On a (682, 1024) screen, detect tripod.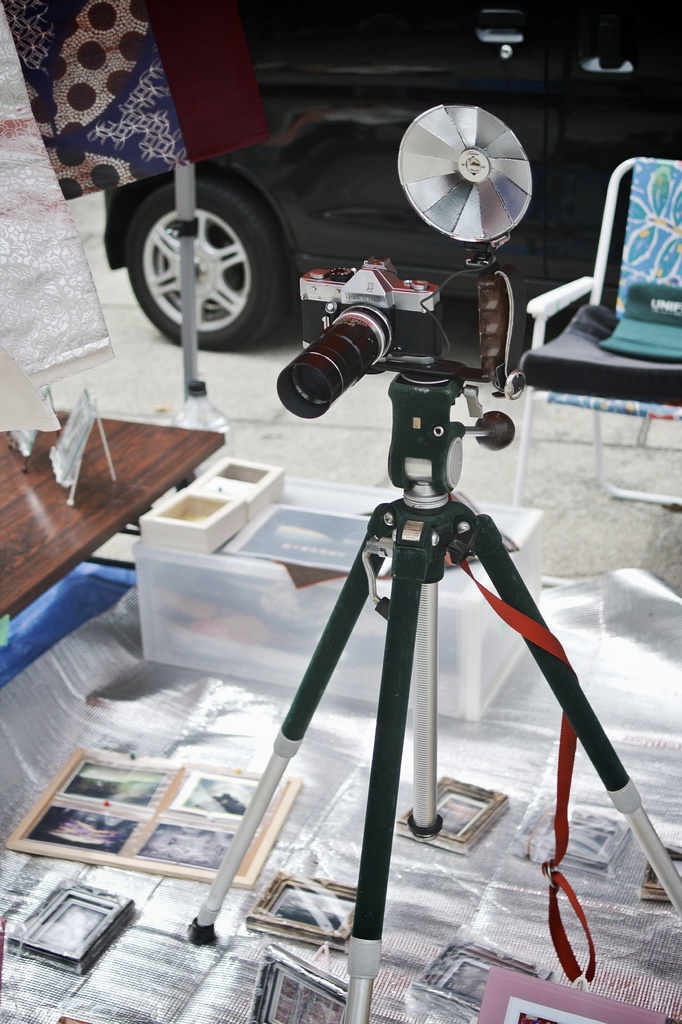
<bbox>190, 373, 681, 1023</bbox>.
